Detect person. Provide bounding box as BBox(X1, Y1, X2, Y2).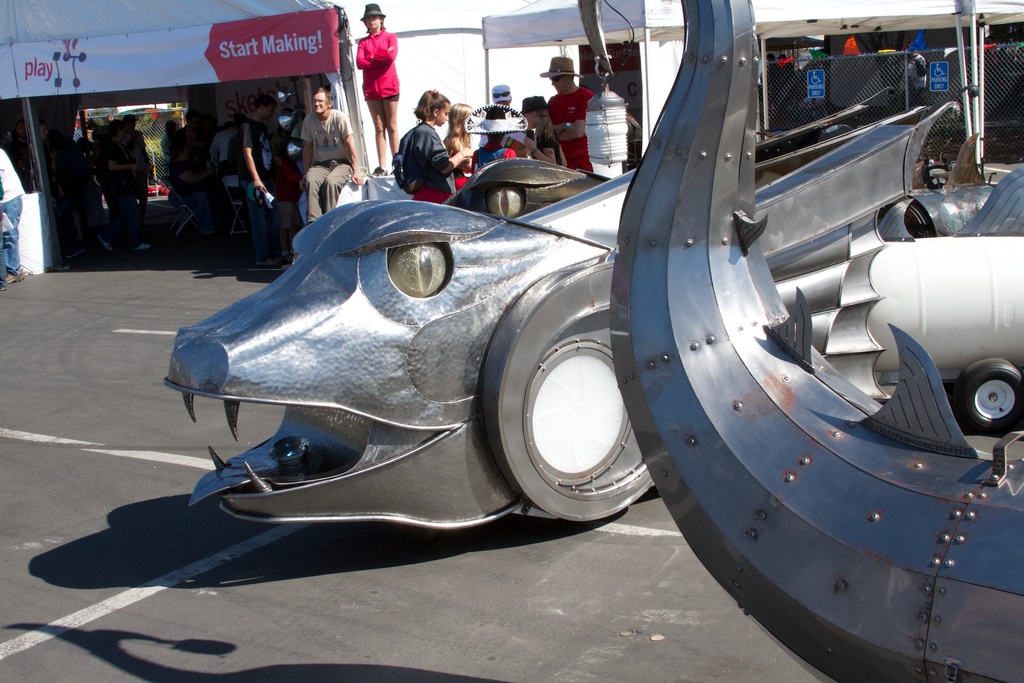
BBox(0, 147, 36, 290).
